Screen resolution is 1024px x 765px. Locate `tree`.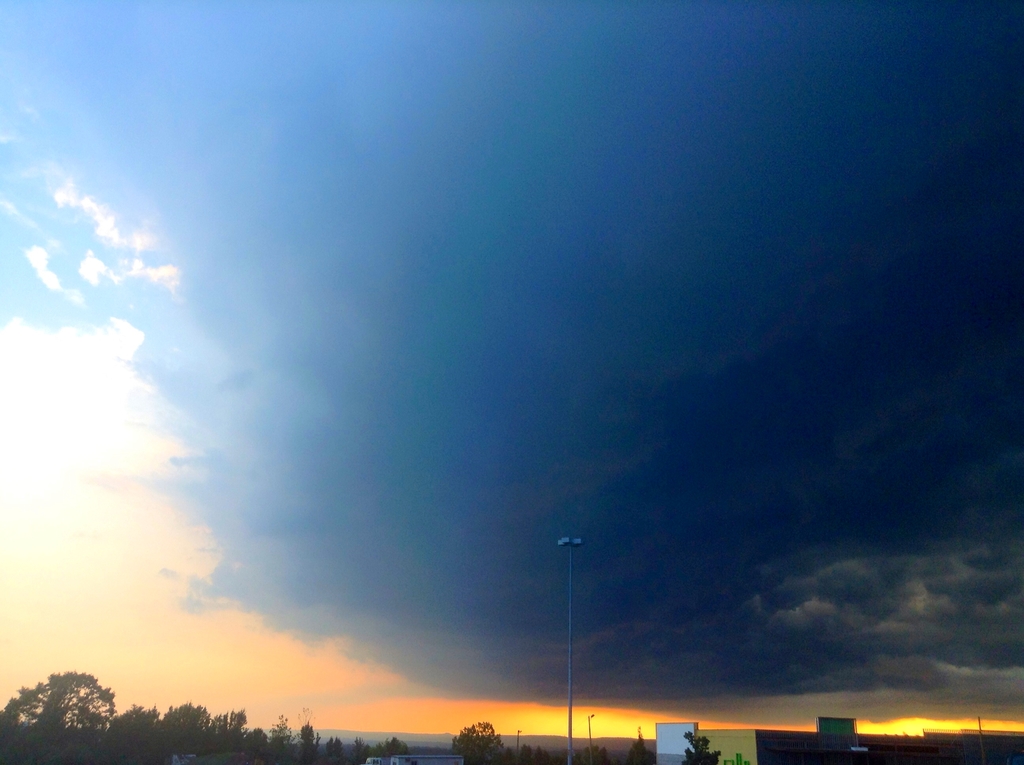
<region>239, 730, 273, 756</region>.
